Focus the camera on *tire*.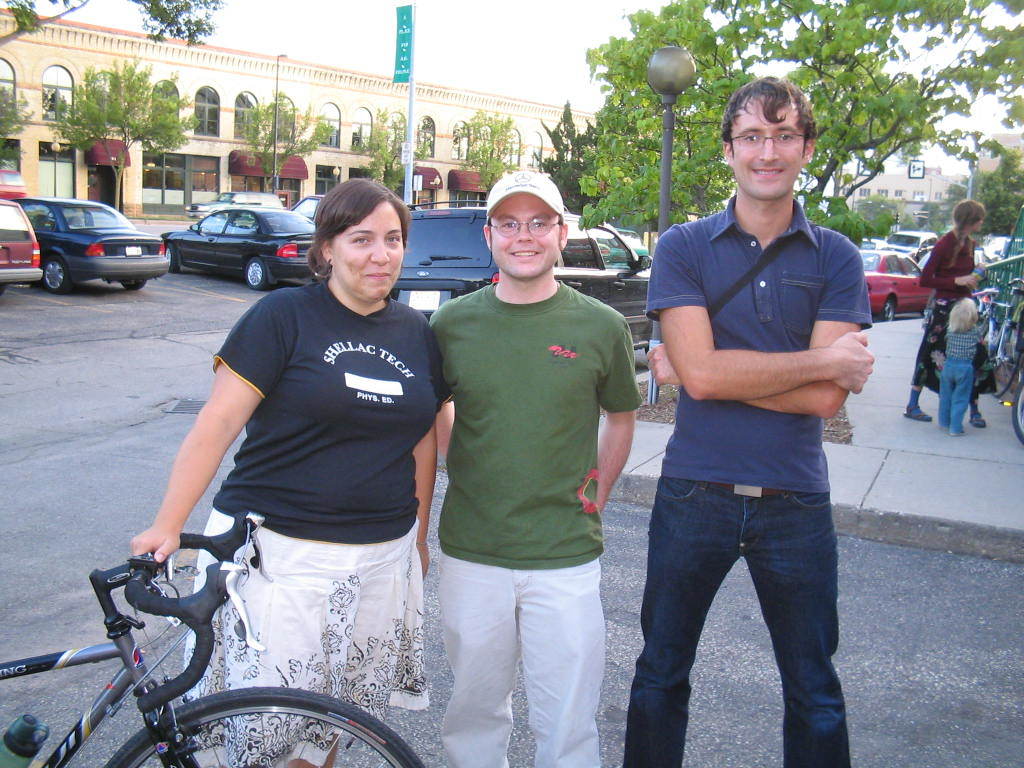
Focus region: box=[1010, 381, 1023, 442].
